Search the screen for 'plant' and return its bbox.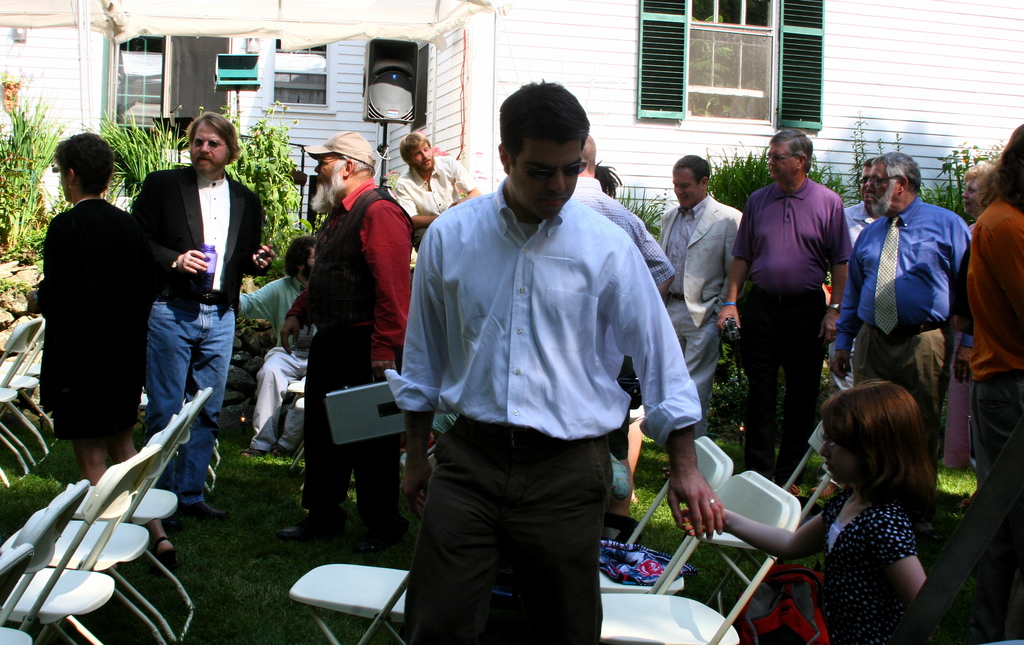
Found: x1=0 y1=455 x2=42 y2=548.
